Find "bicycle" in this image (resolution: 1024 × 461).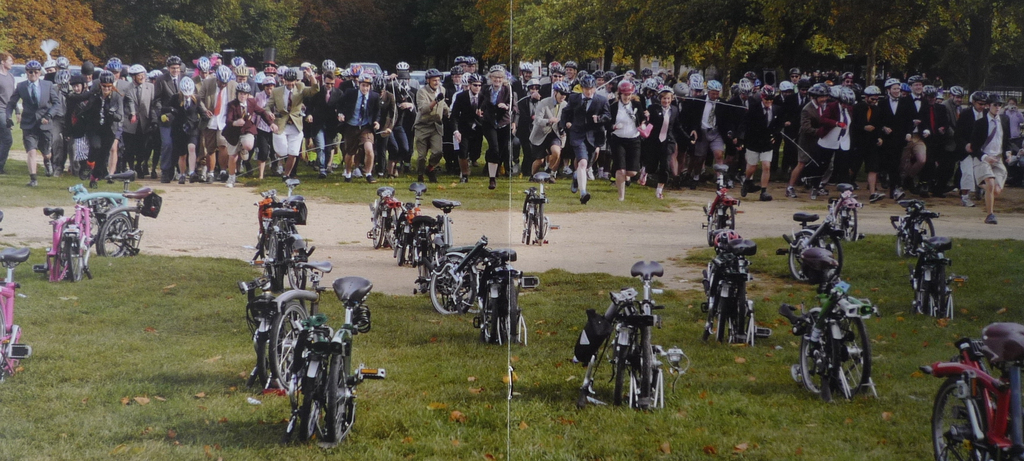
700:159:737:247.
